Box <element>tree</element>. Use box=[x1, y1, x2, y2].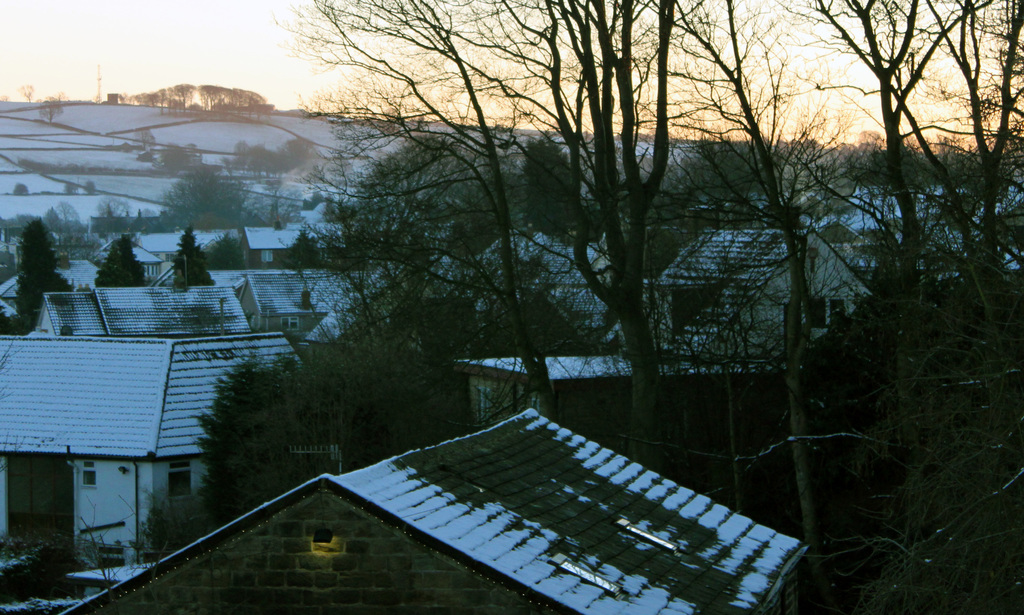
box=[39, 95, 64, 122].
